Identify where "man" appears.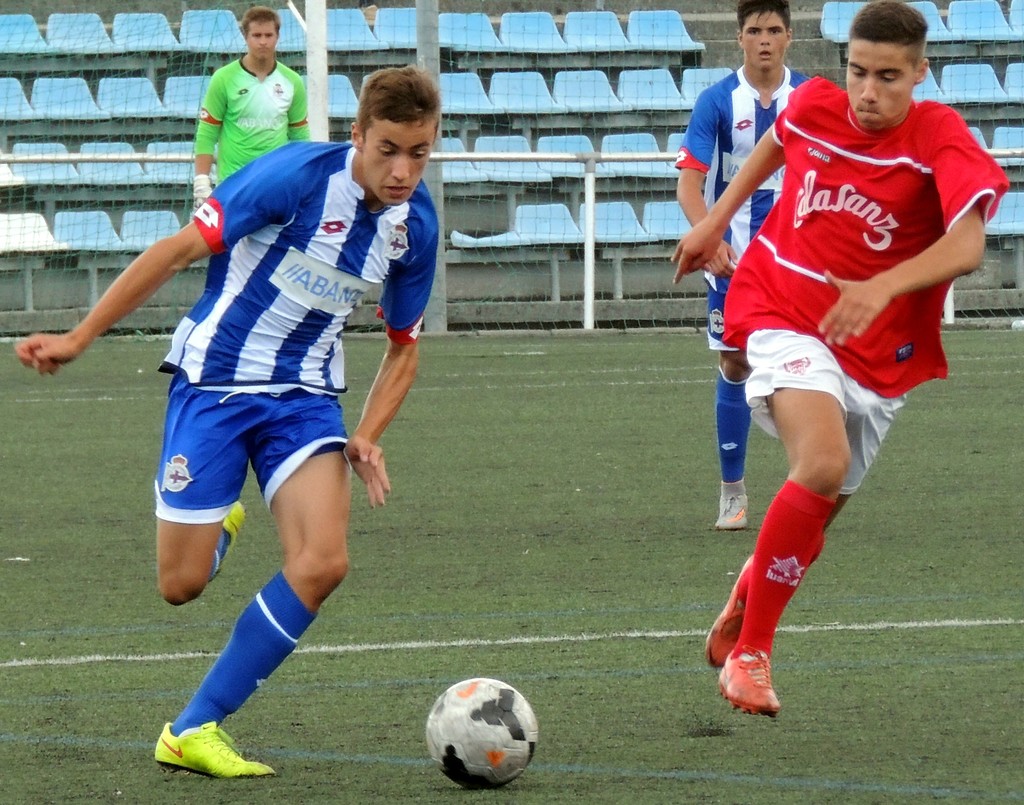
Appears at [left=12, top=63, right=442, bottom=779].
